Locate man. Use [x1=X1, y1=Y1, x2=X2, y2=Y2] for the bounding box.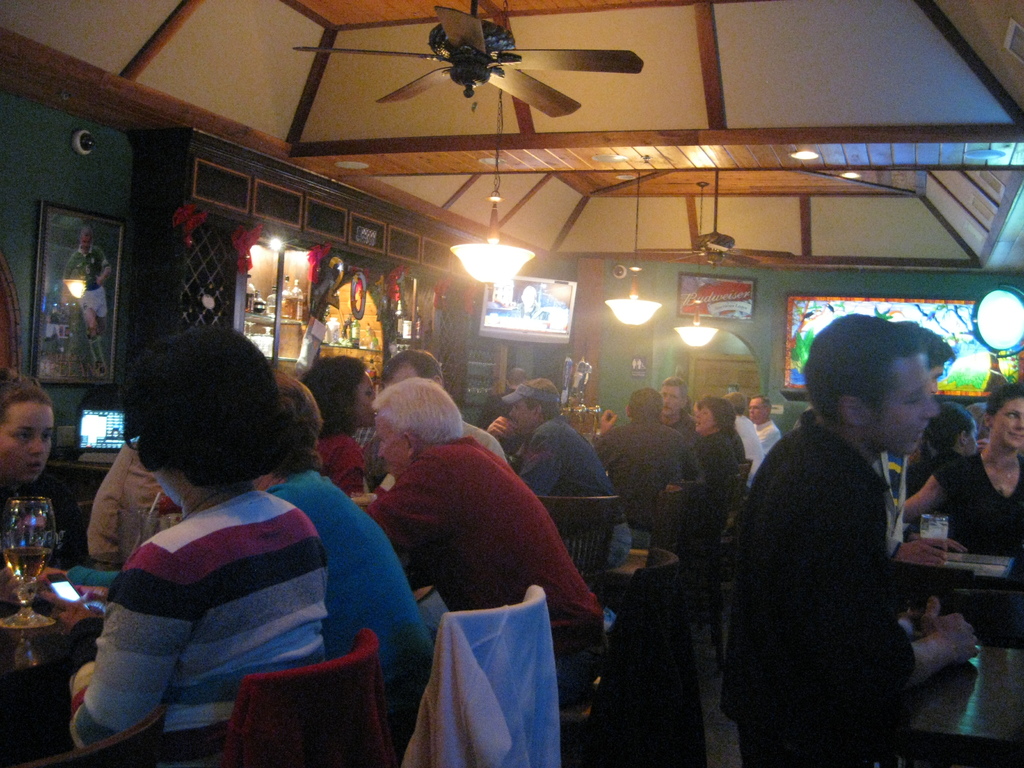
[x1=716, y1=311, x2=966, y2=767].
